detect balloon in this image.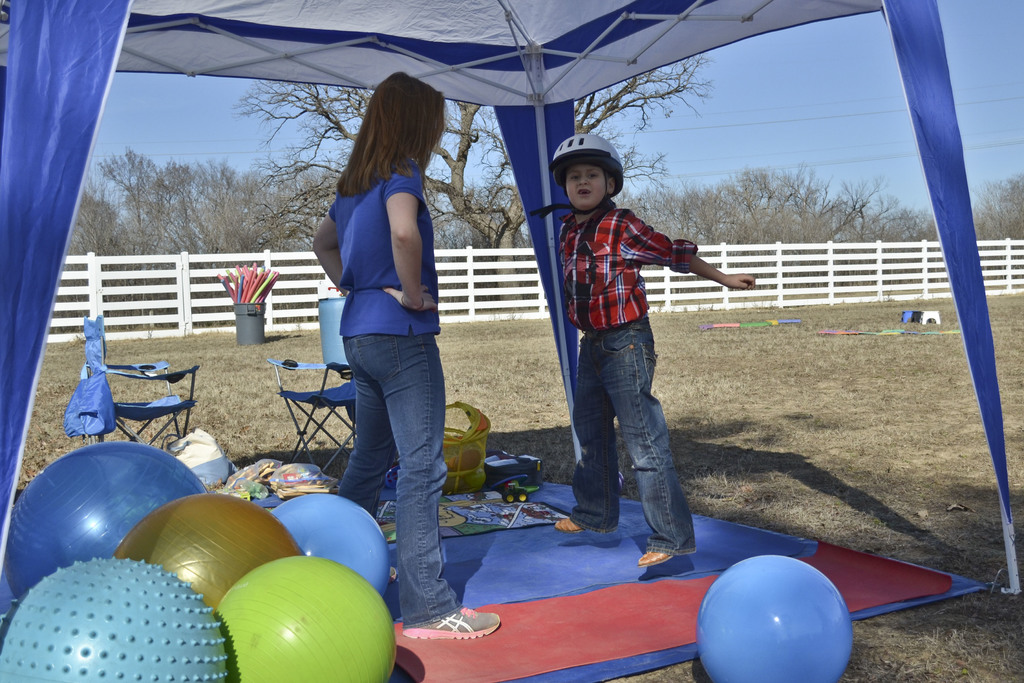
Detection: <bbox>0, 554, 229, 682</bbox>.
